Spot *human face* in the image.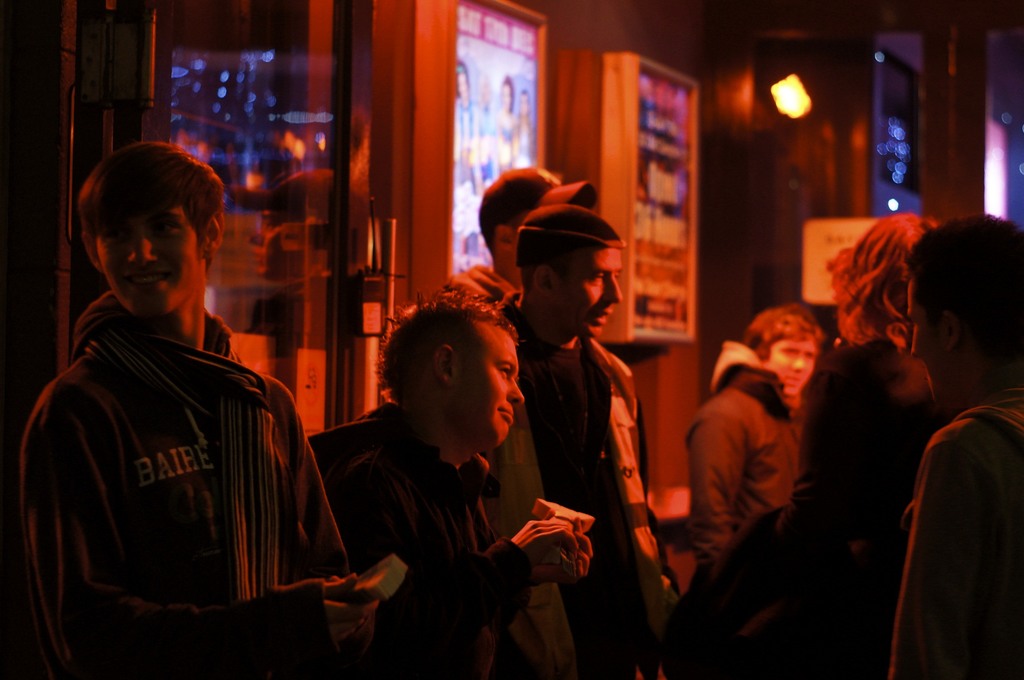
*human face* found at region(553, 244, 621, 338).
